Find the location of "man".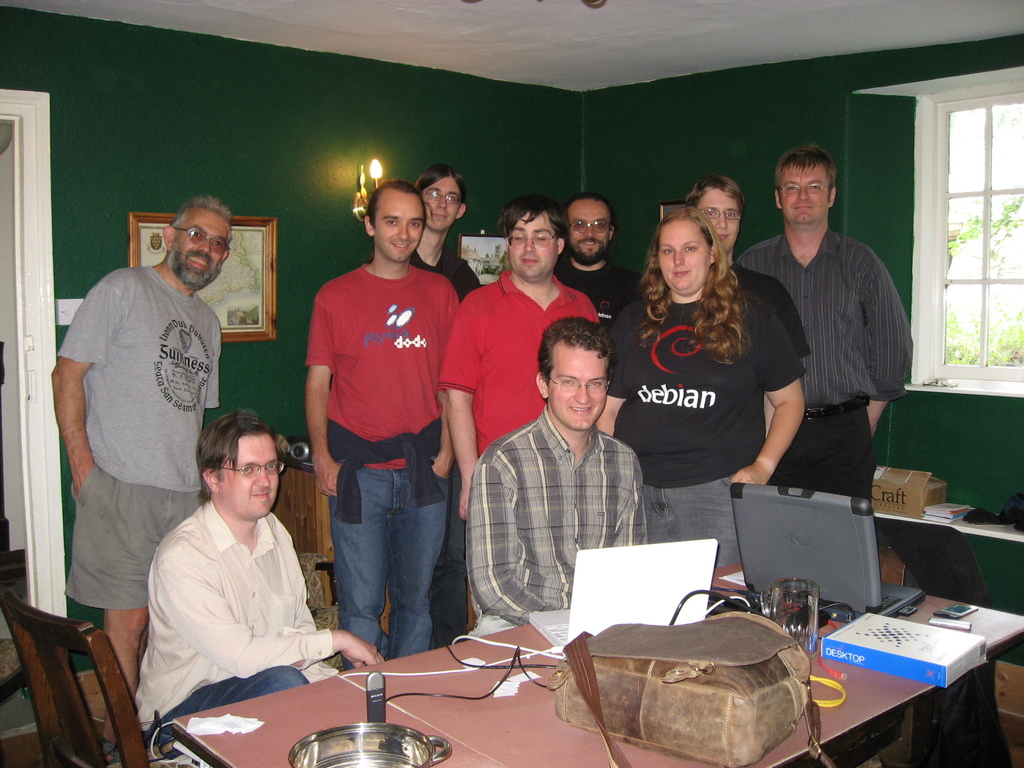
Location: BBox(742, 159, 913, 515).
